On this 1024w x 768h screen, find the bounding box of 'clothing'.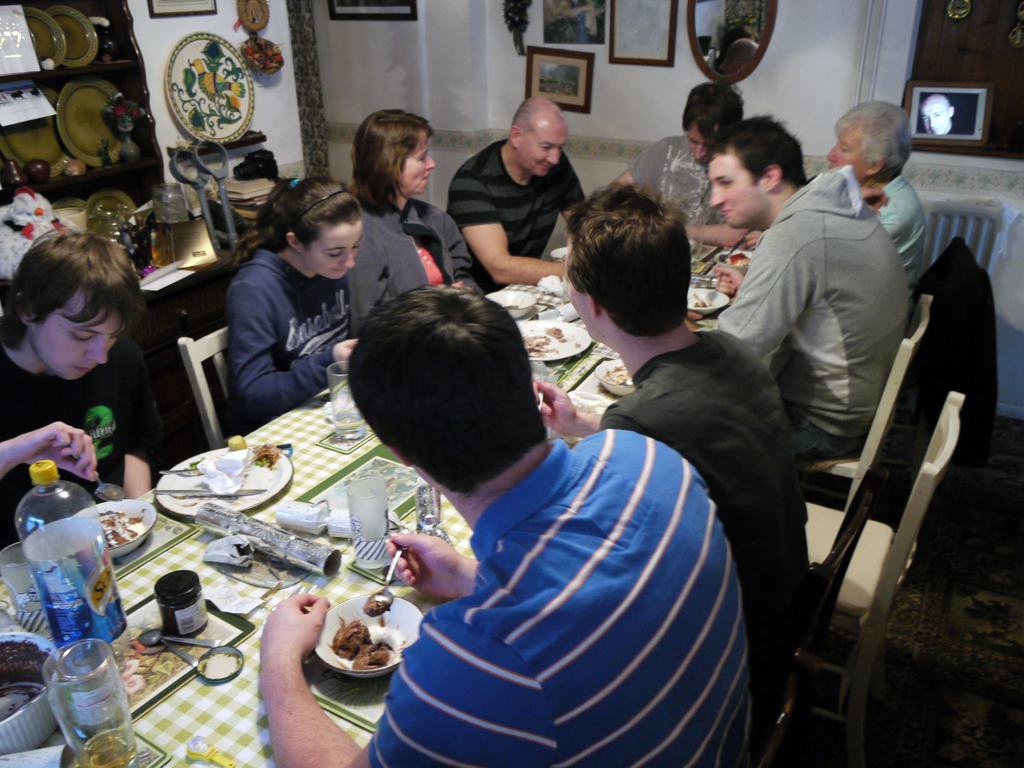
Bounding box: [left=876, top=165, right=930, bottom=282].
